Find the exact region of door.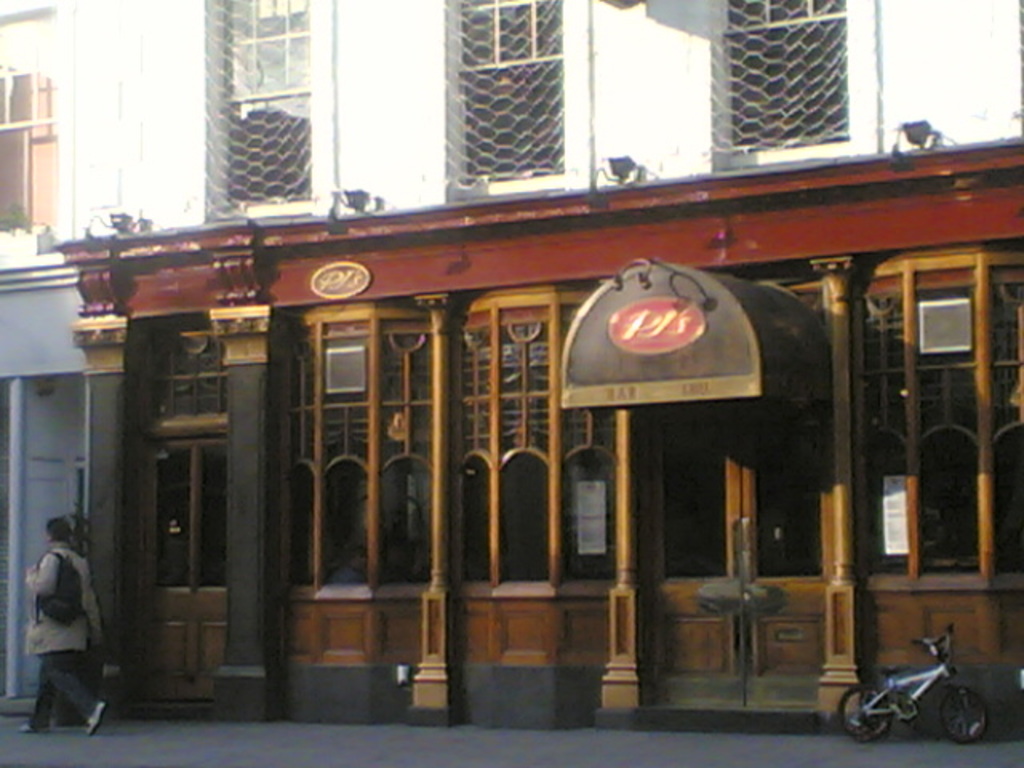
Exact region: x1=594 y1=254 x2=874 y2=722.
